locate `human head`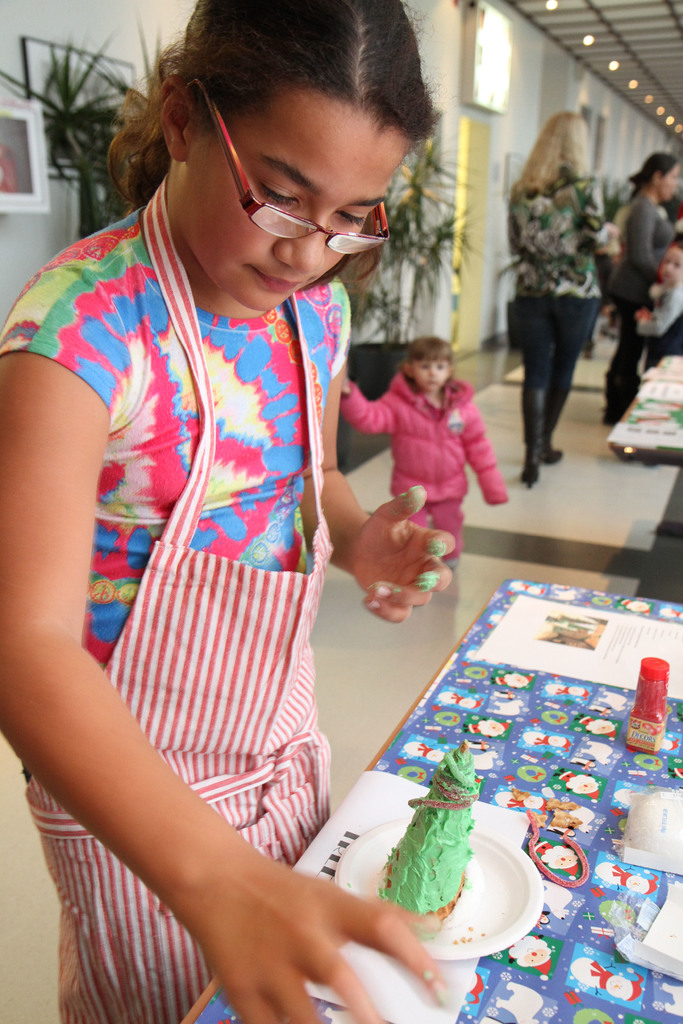
635,151,682,196
